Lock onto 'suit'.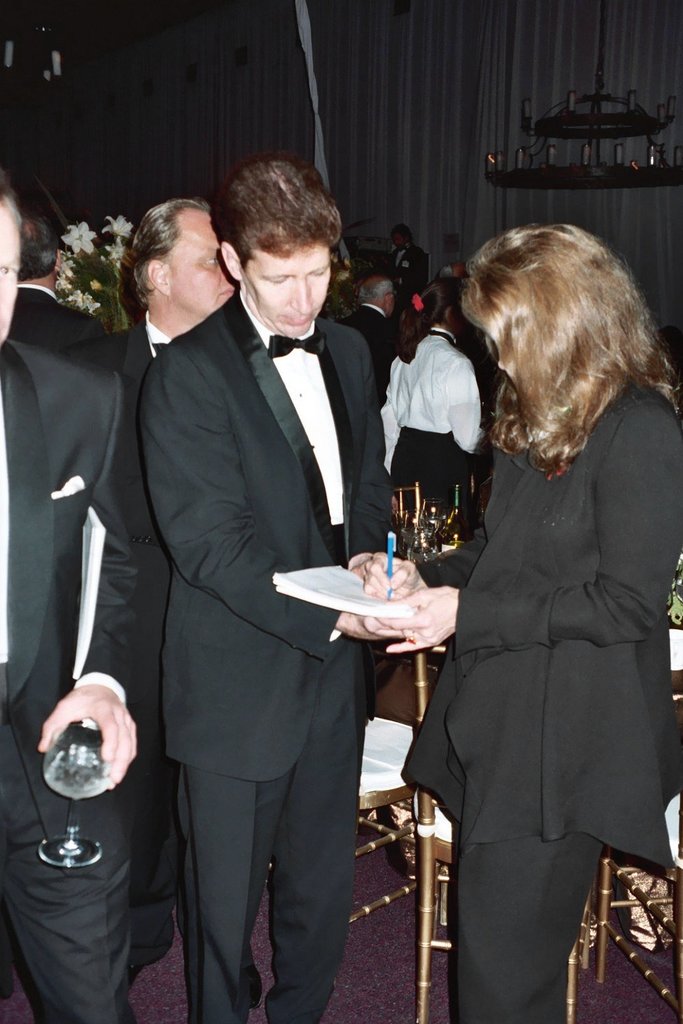
Locked: 141,287,384,1023.
